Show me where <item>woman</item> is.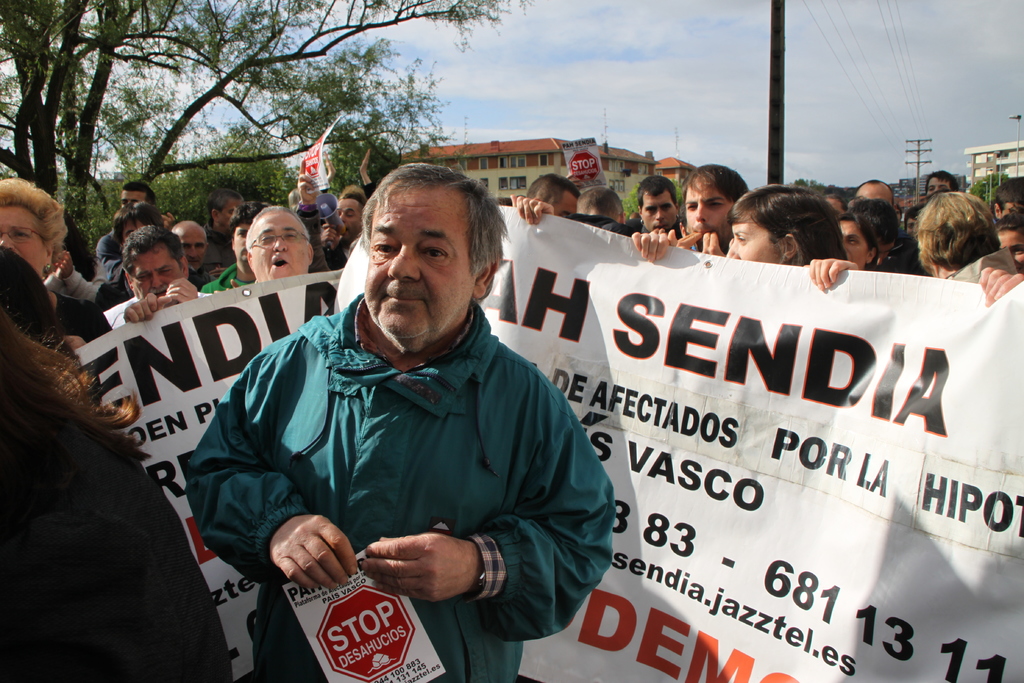
<item>woman</item> is at {"x1": 635, "y1": 188, "x2": 859, "y2": 290}.
